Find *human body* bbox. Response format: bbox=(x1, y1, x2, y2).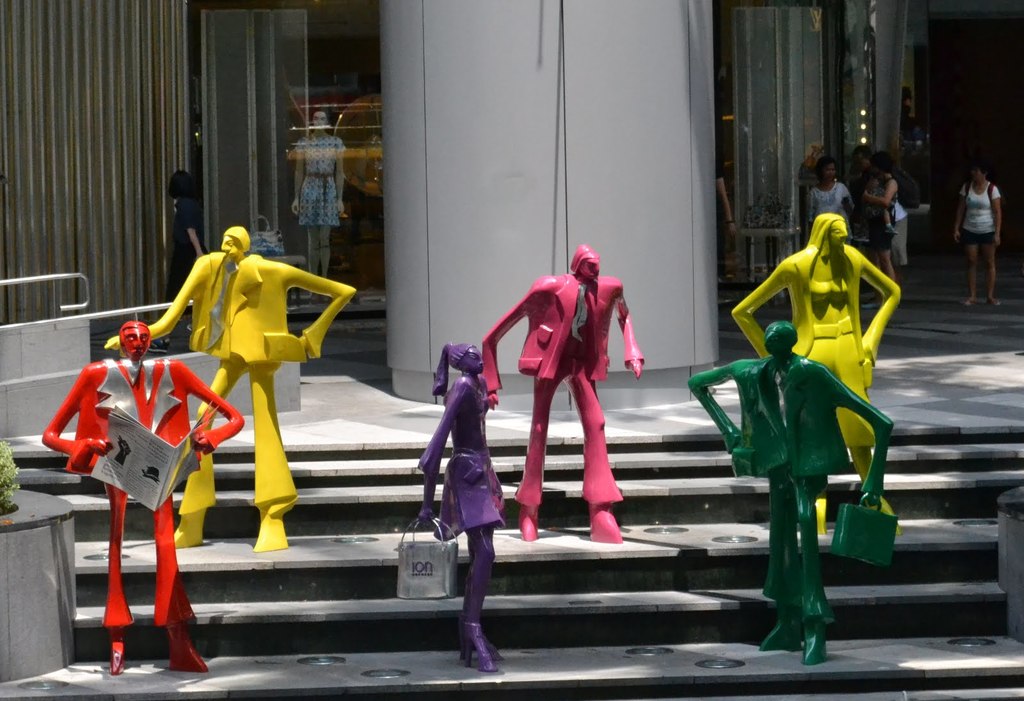
bbox=(686, 319, 892, 663).
